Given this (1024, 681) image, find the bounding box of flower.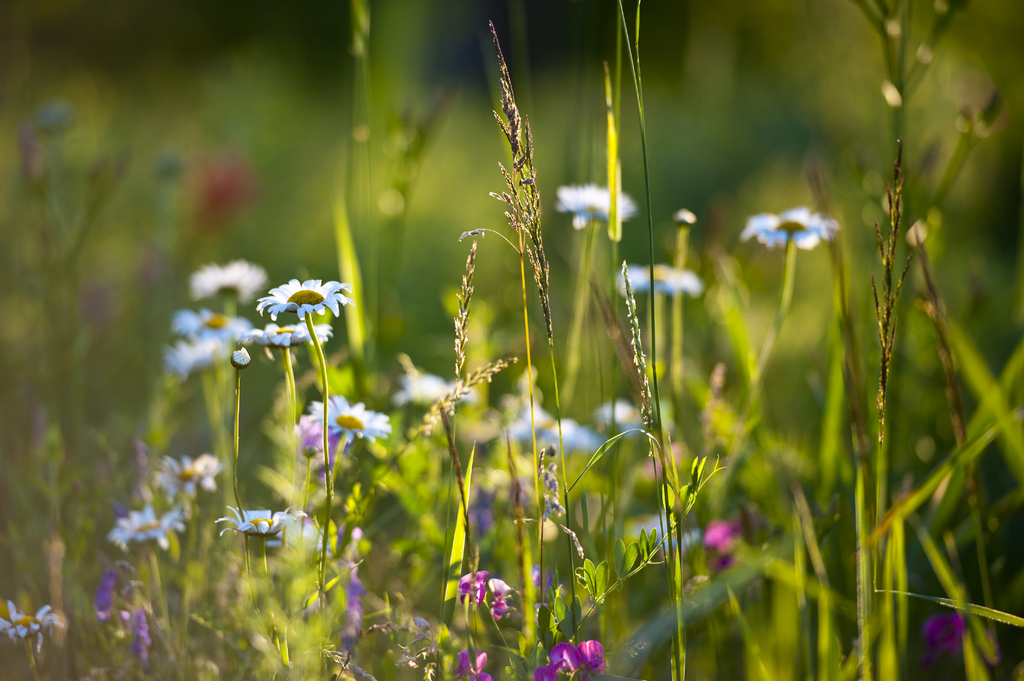
{"left": 739, "top": 205, "right": 842, "bottom": 250}.
